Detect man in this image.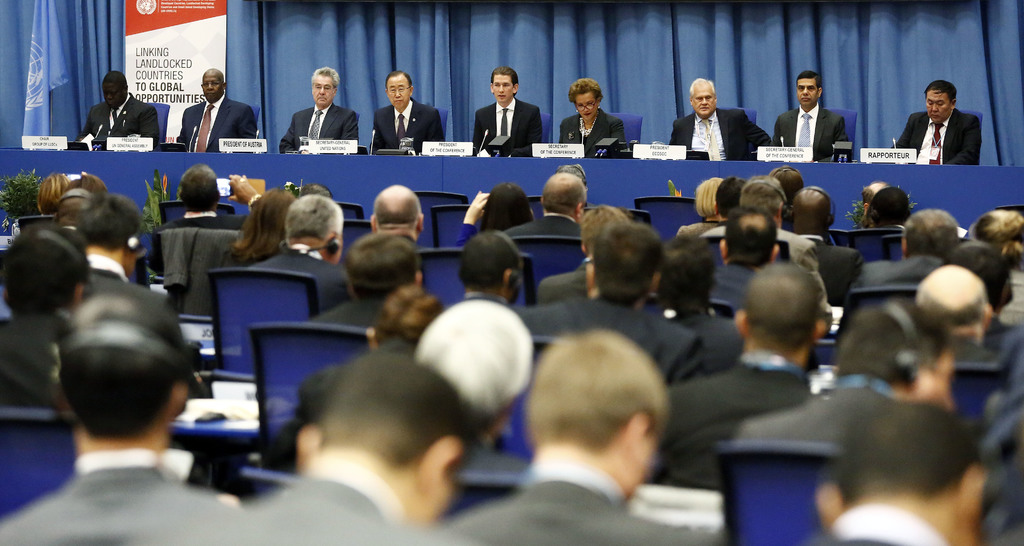
Detection: select_region(785, 181, 868, 294).
